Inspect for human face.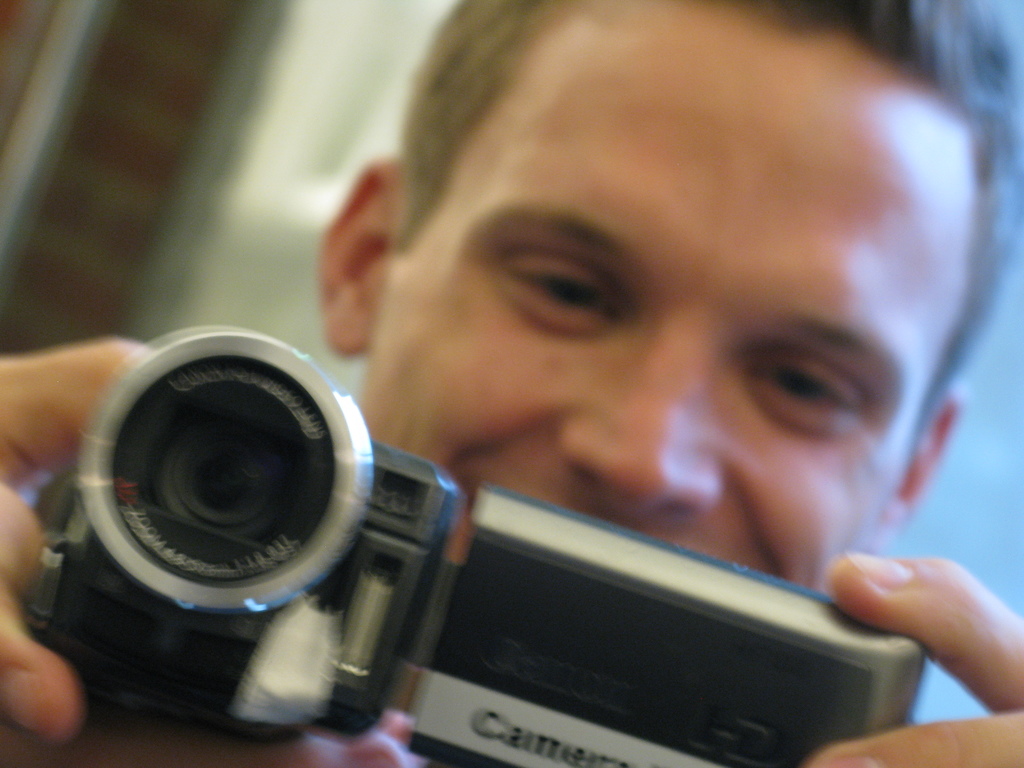
Inspection: left=372, top=21, right=986, bottom=569.
